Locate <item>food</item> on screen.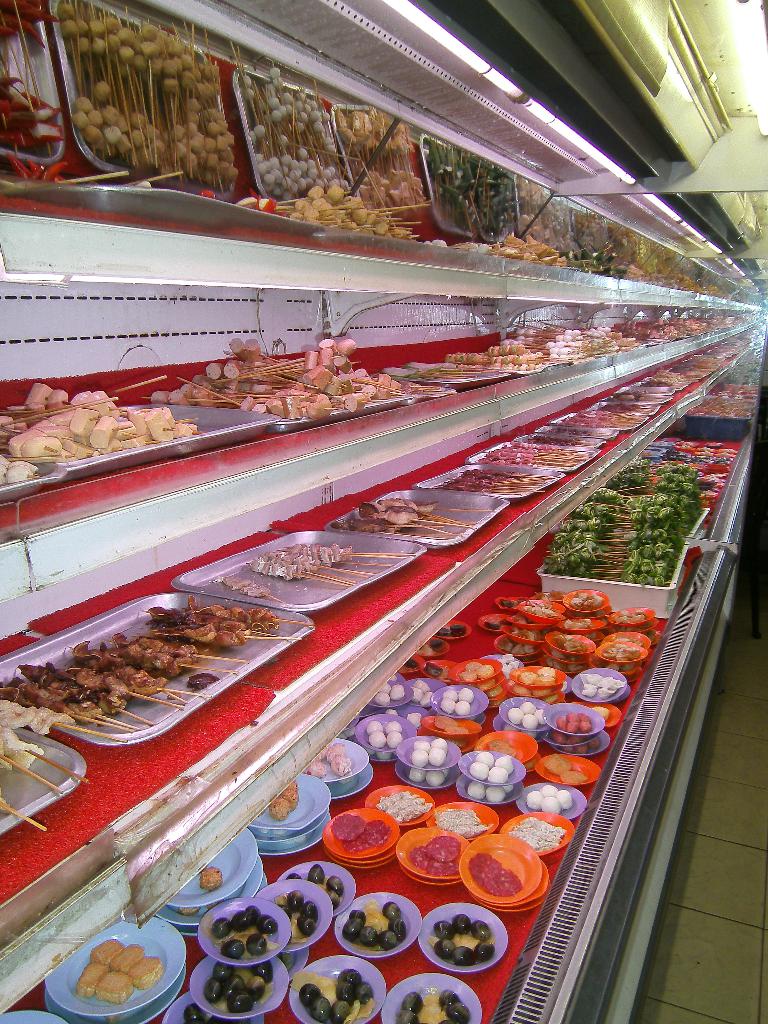
On screen at bbox=[269, 890, 319, 945].
